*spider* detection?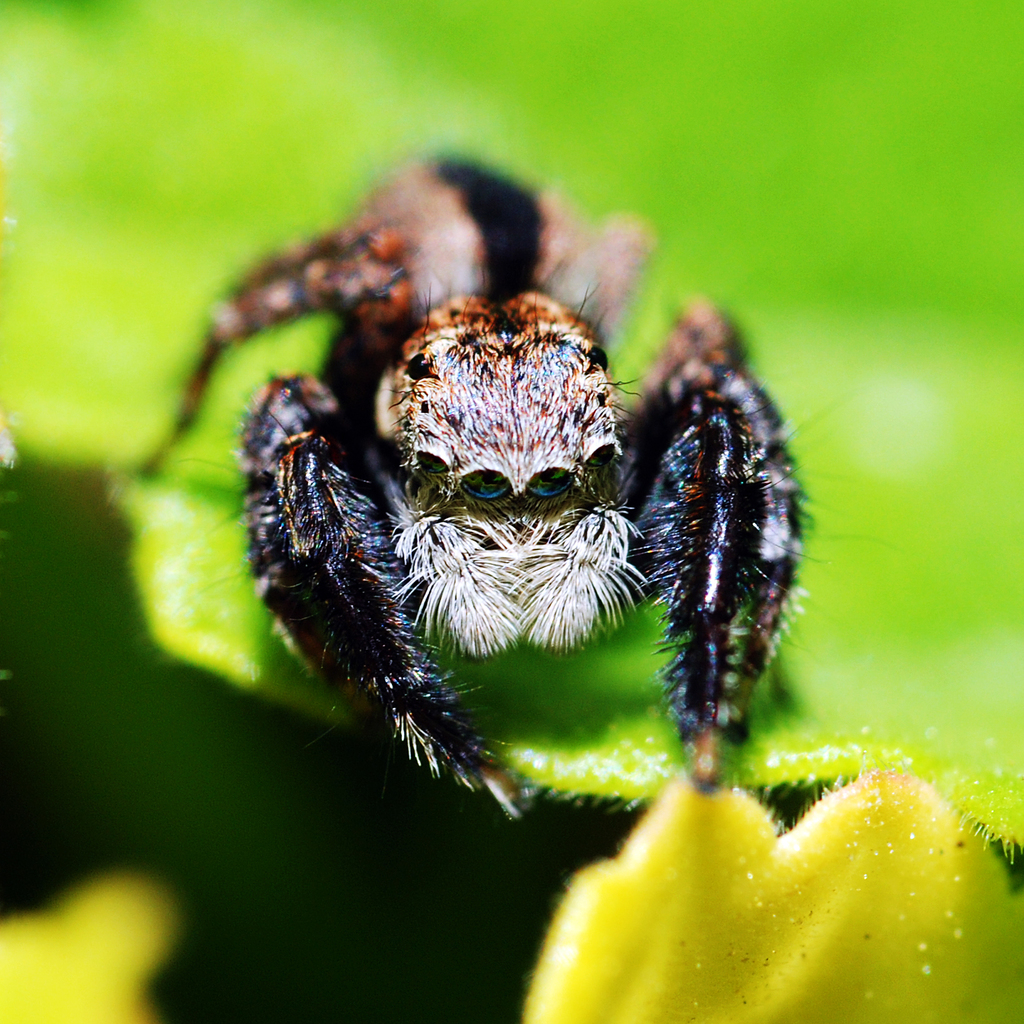
bbox=(138, 144, 820, 830)
